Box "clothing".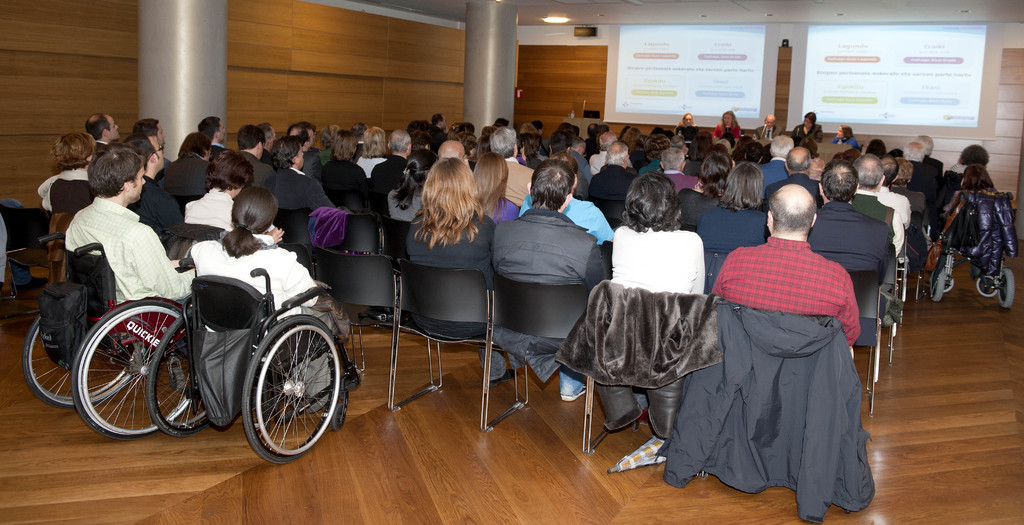
x1=788 y1=118 x2=825 y2=159.
